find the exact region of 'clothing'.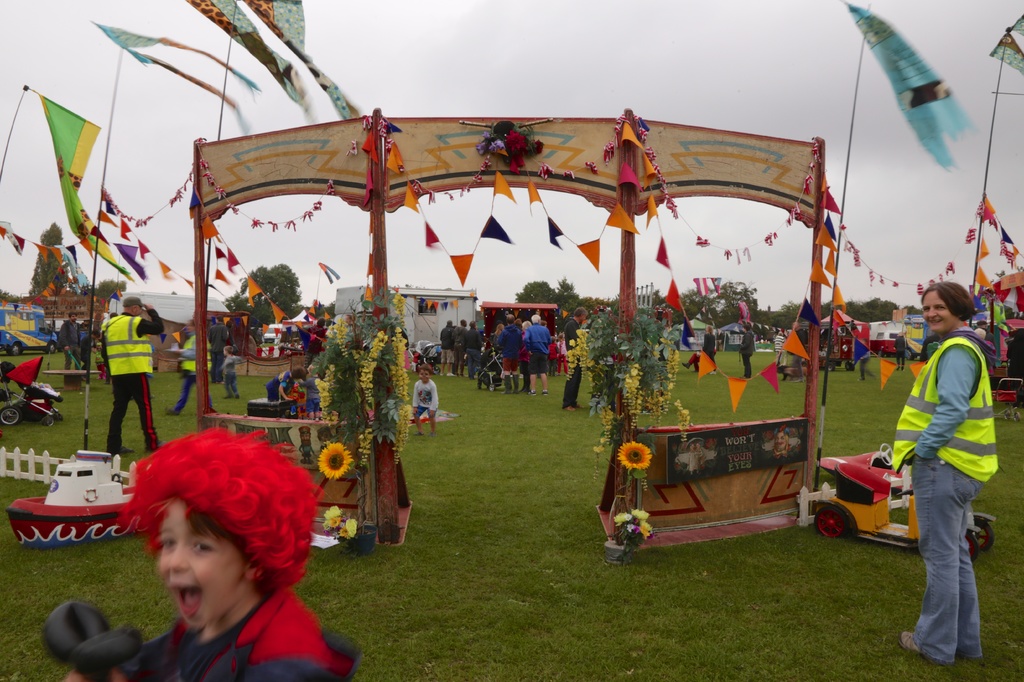
Exact region: bbox=(413, 379, 441, 418).
